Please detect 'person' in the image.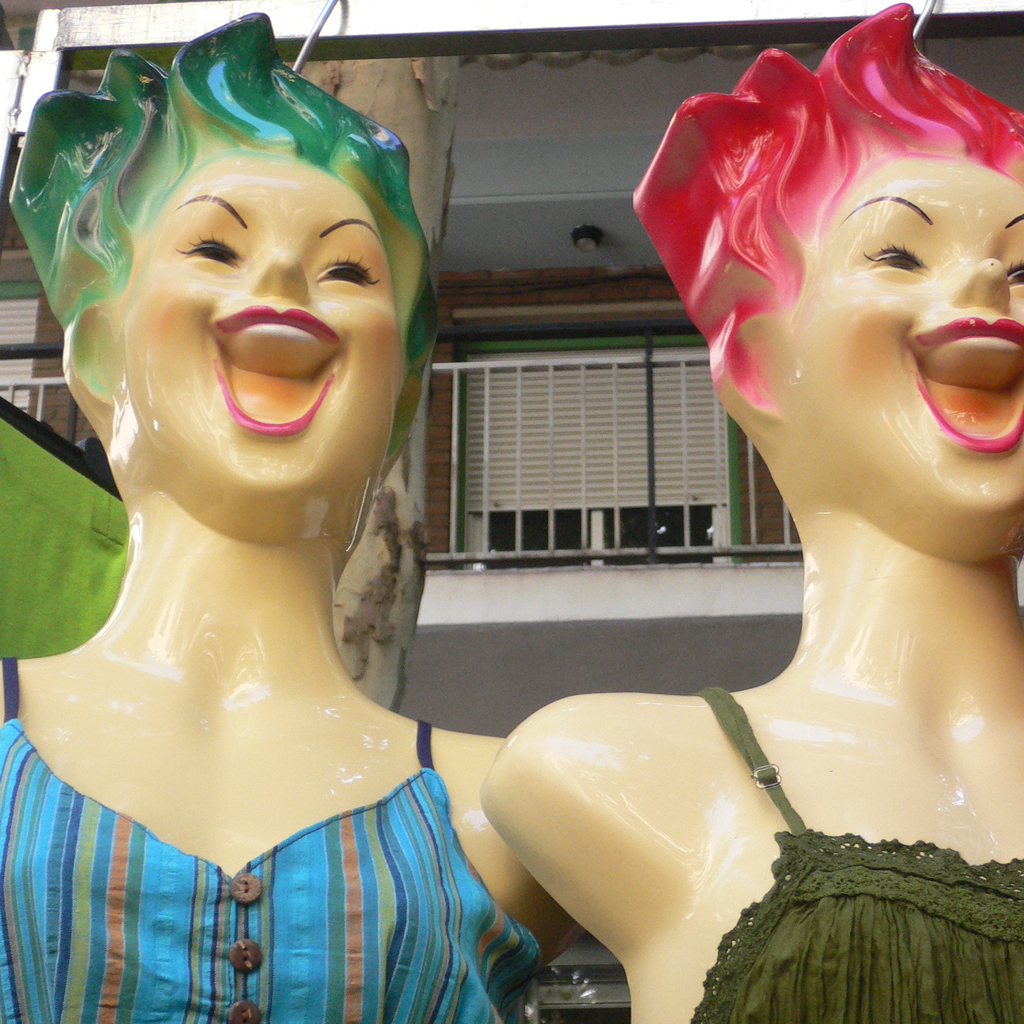
select_region(0, 0, 597, 1023).
